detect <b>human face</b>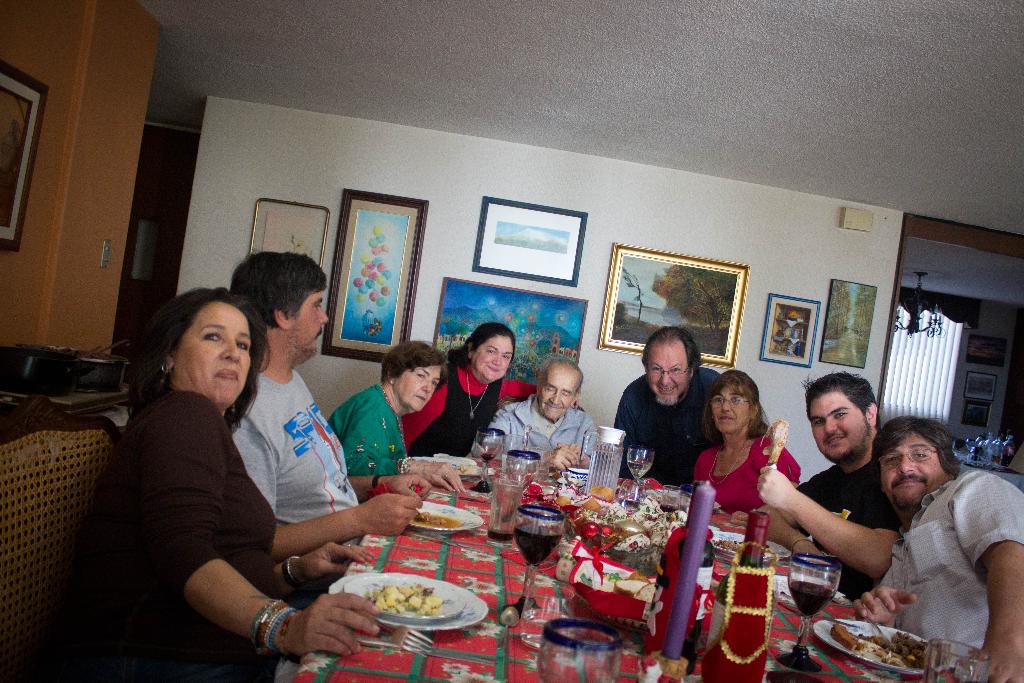
select_region(468, 338, 511, 383)
